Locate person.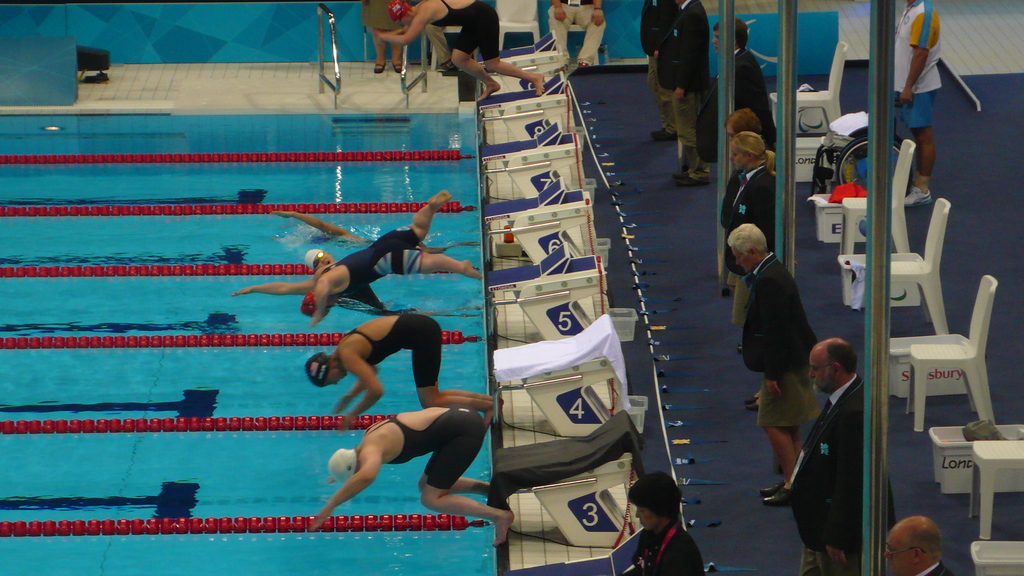
Bounding box: [546,0,609,78].
